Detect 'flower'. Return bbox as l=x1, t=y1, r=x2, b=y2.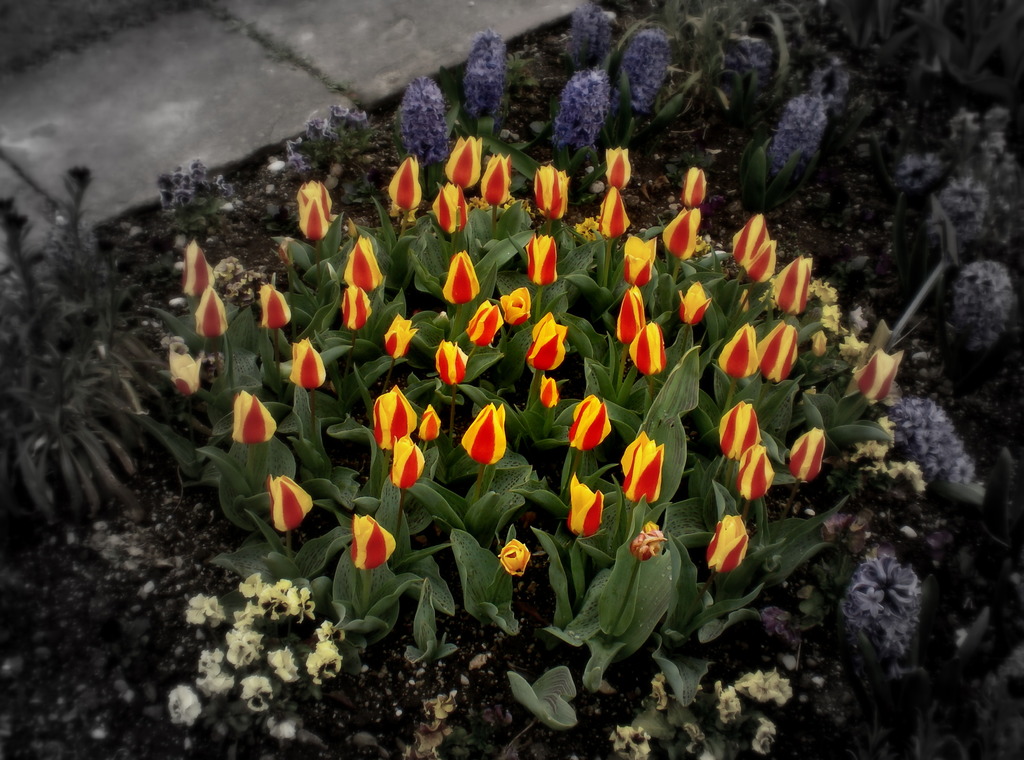
l=230, t=392, r=279, b=447.
